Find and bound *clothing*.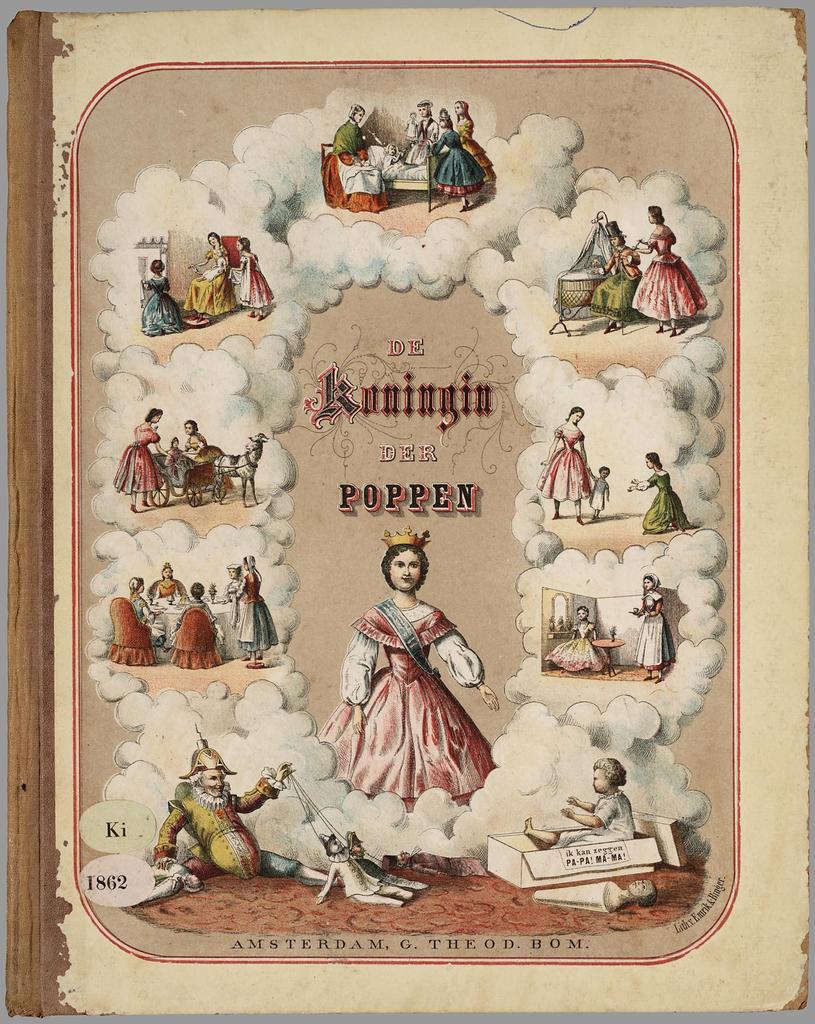
Bound: BBox(161, 780, 278, 877).
